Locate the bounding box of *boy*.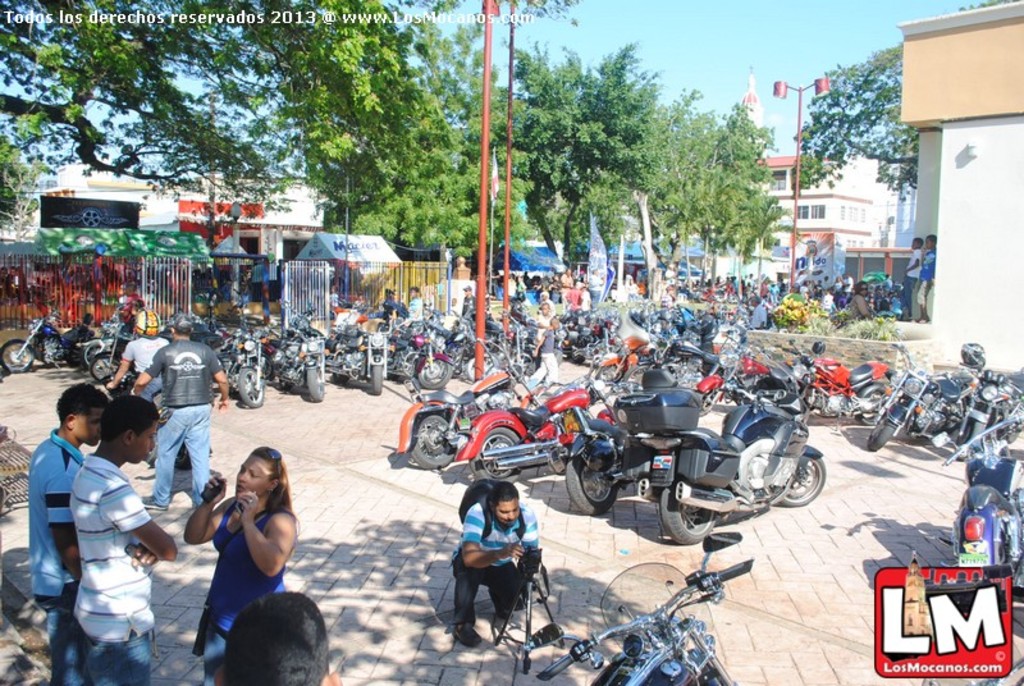
Bounding box: l=534, t=319, r=556, b=385.
